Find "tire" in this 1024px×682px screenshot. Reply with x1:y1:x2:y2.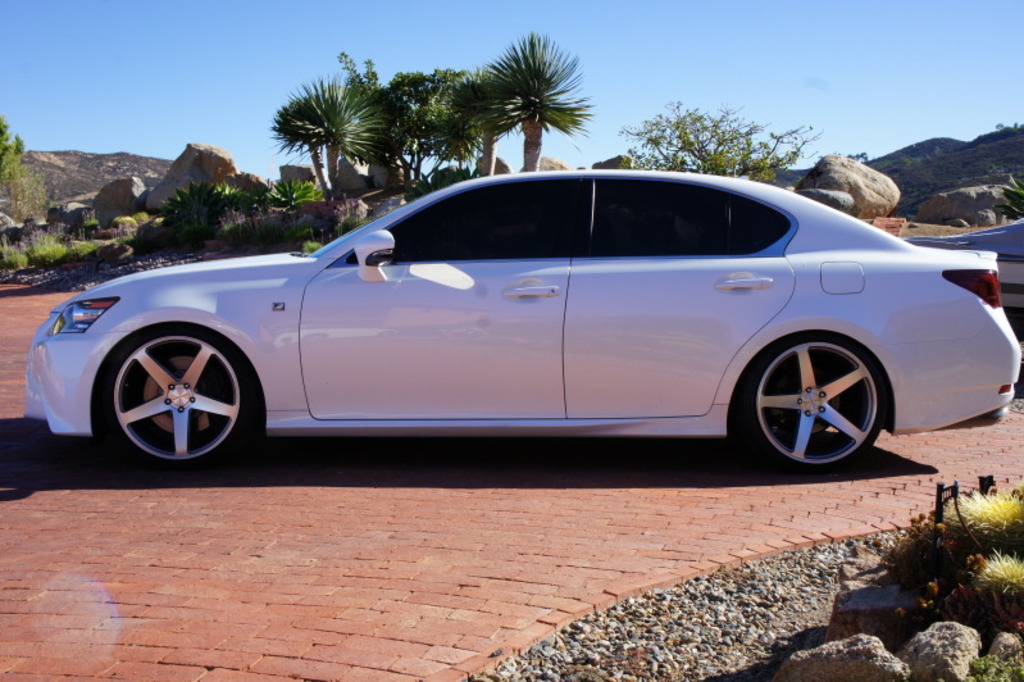
752:326:902:476.
